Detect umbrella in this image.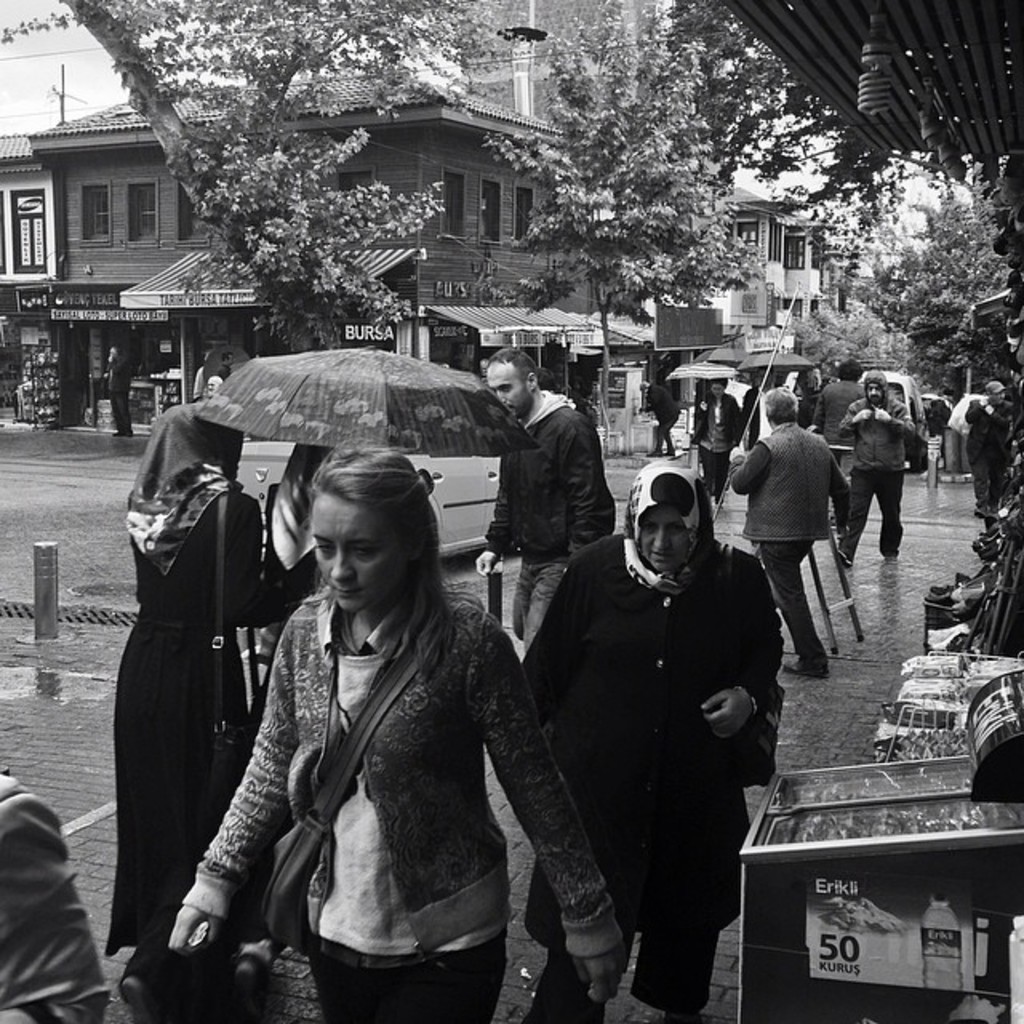
Detection: (left=698, top=346, right=755, bottom=366).
